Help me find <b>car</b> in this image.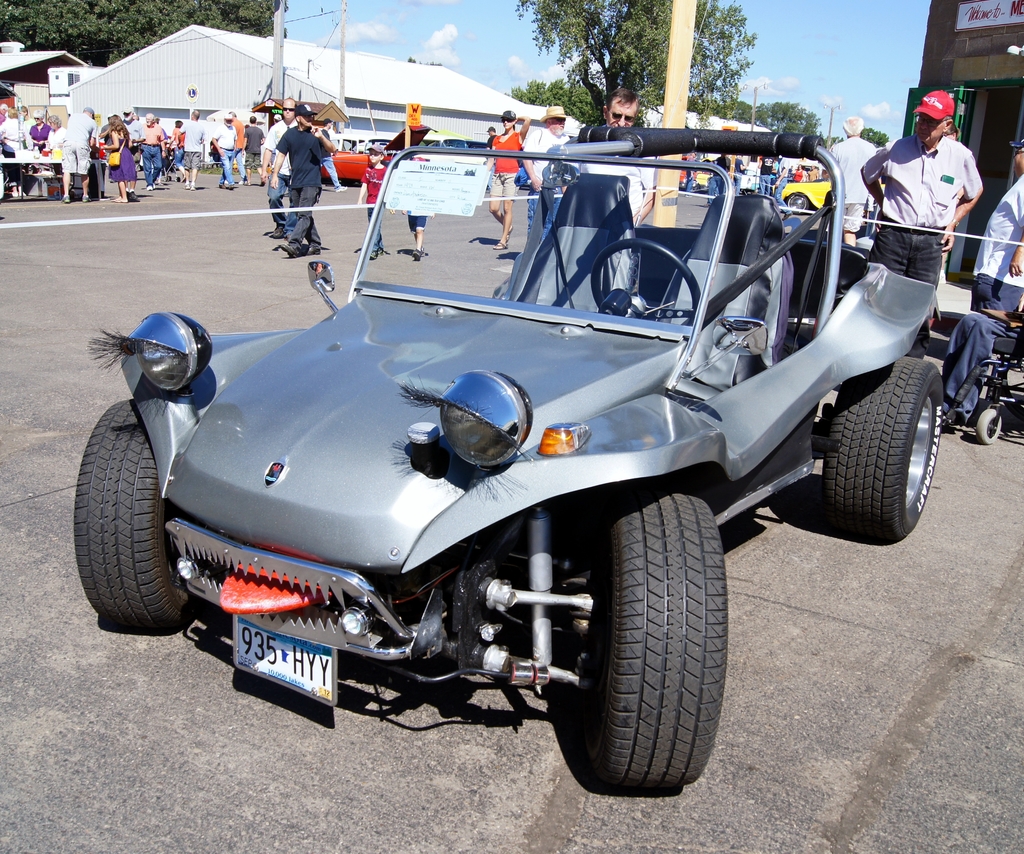
Found it: left=679, top=154, right=711, bottom=188.
